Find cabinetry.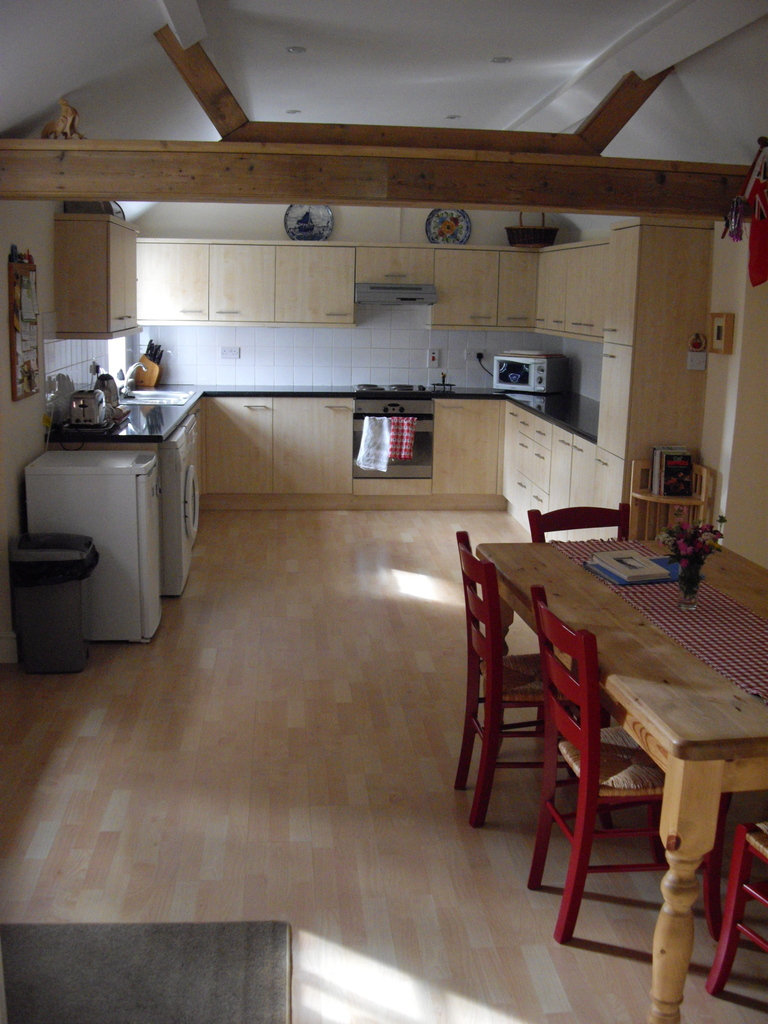
282, 242, 353, 324.
